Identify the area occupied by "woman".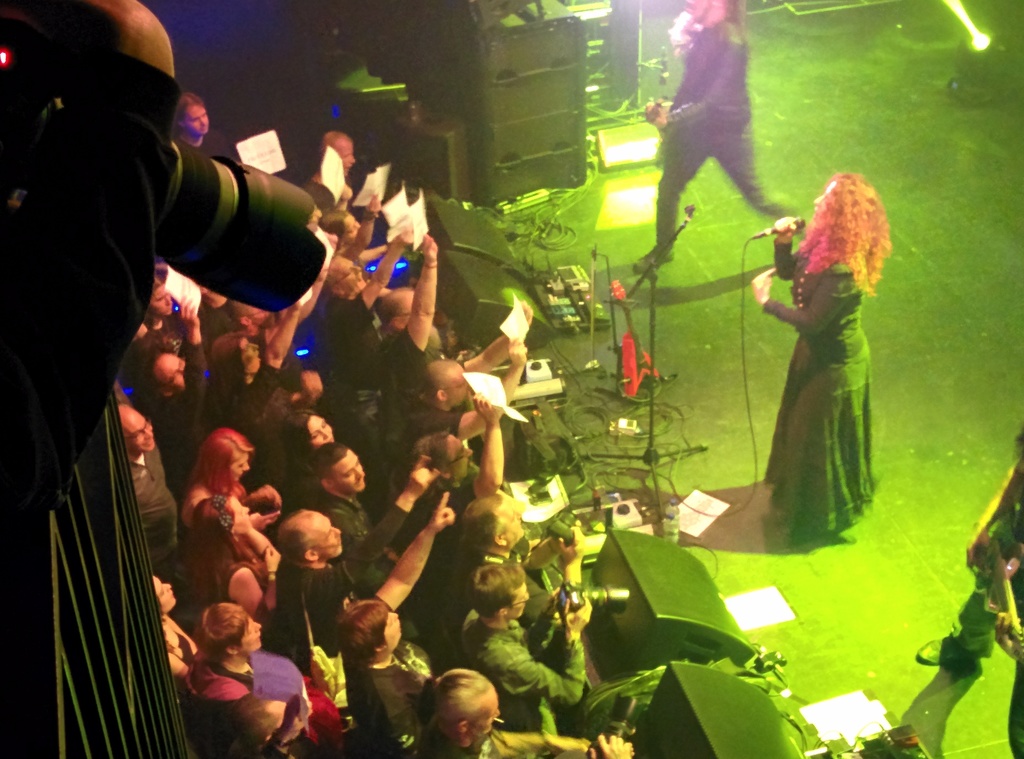
Area: l=150, t=568, r=202, b=685.
